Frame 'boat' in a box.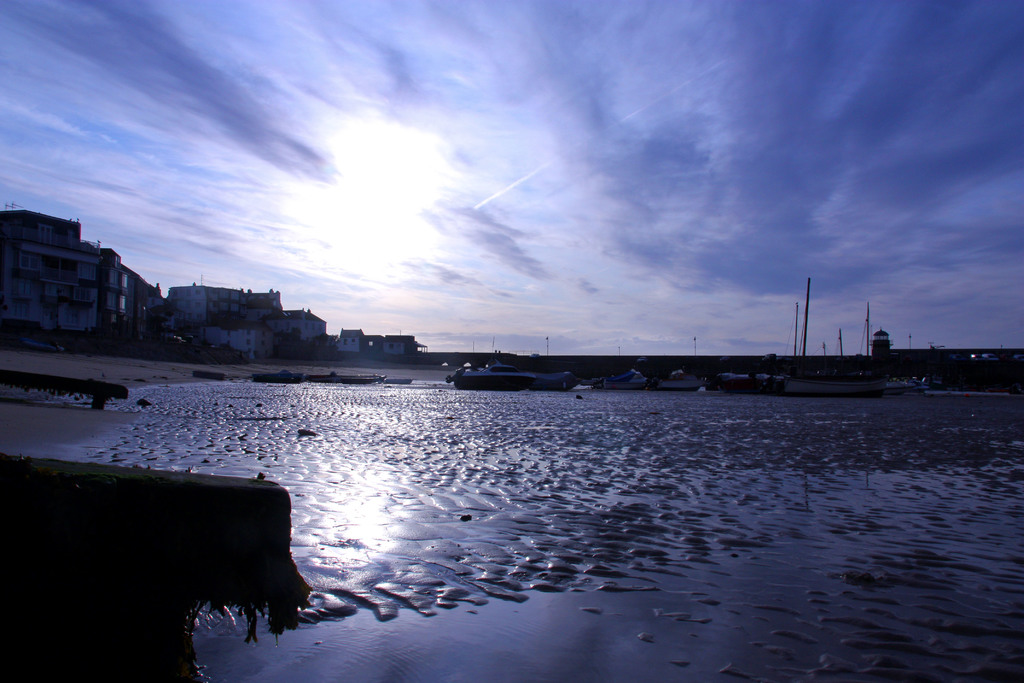
detection(448, 357, 586, 391).
